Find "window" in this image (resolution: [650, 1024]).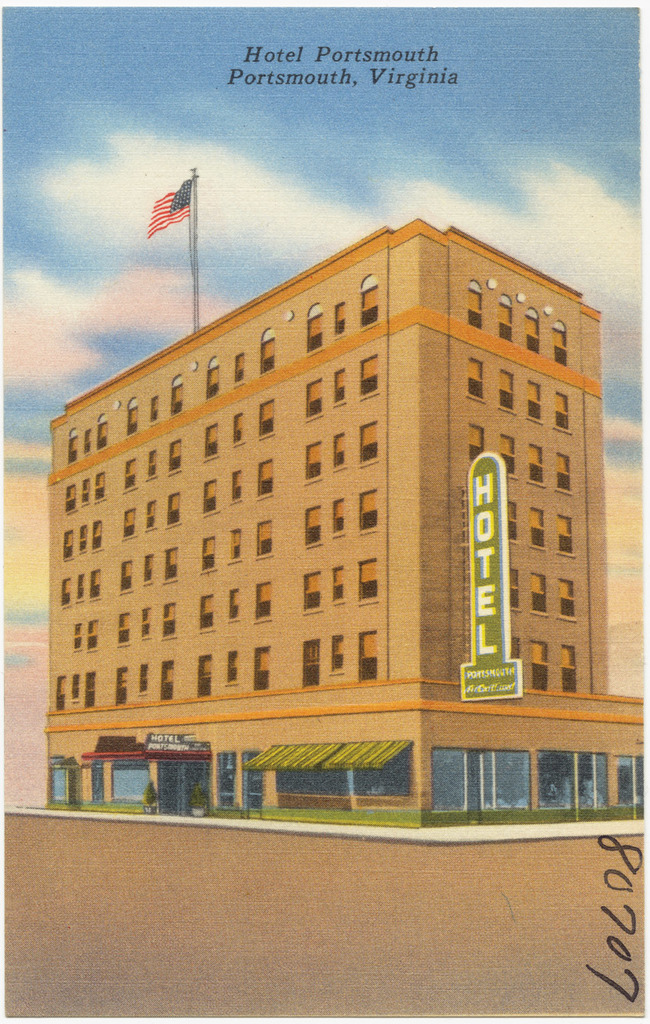
bbox=[56, 677, 63, 709].
